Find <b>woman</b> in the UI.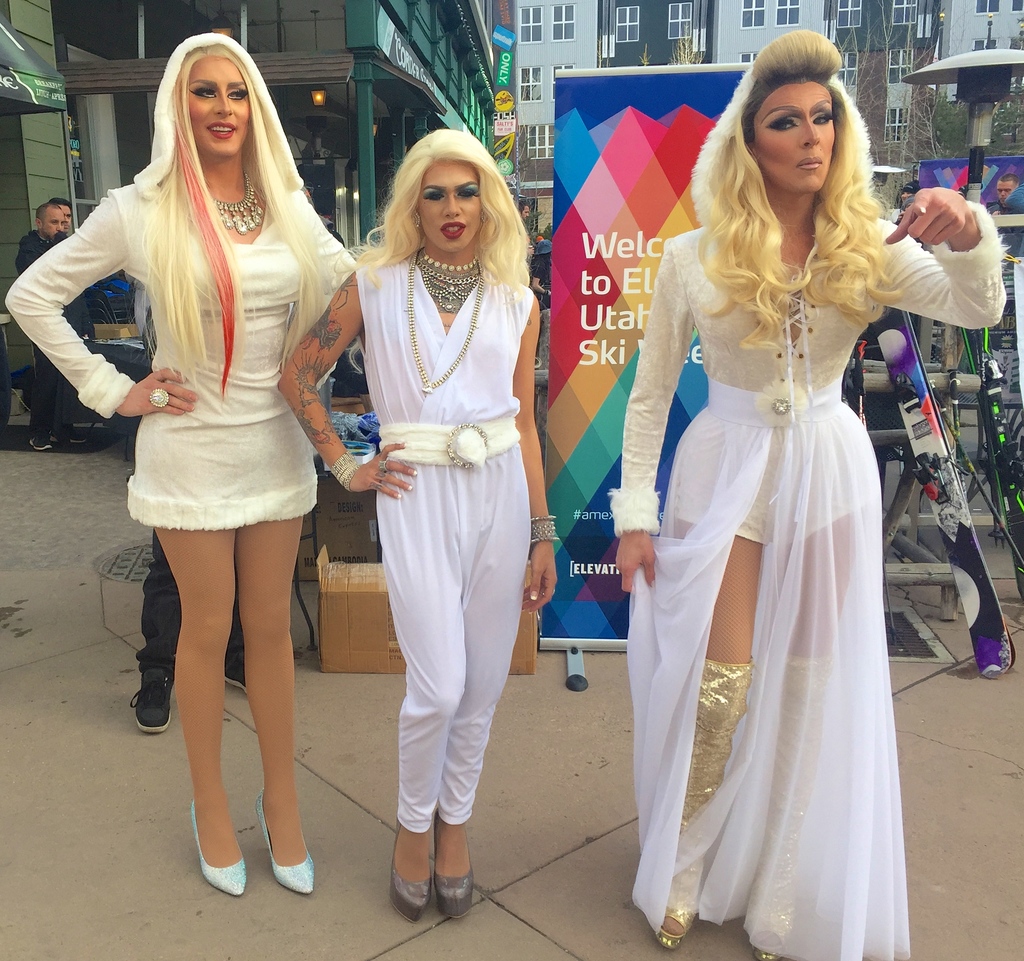
UI element at pyautogui.locateOnScreen(282, 127, 559, 925).
